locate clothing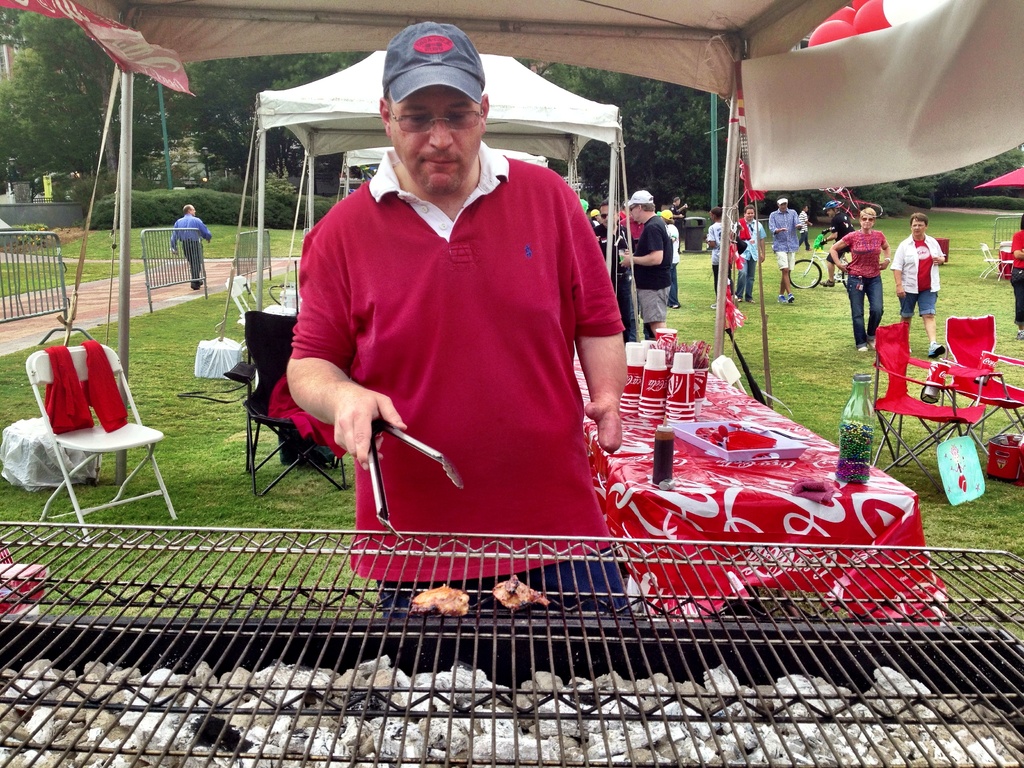
x1=829, y1=220, x2=887, y2=337
